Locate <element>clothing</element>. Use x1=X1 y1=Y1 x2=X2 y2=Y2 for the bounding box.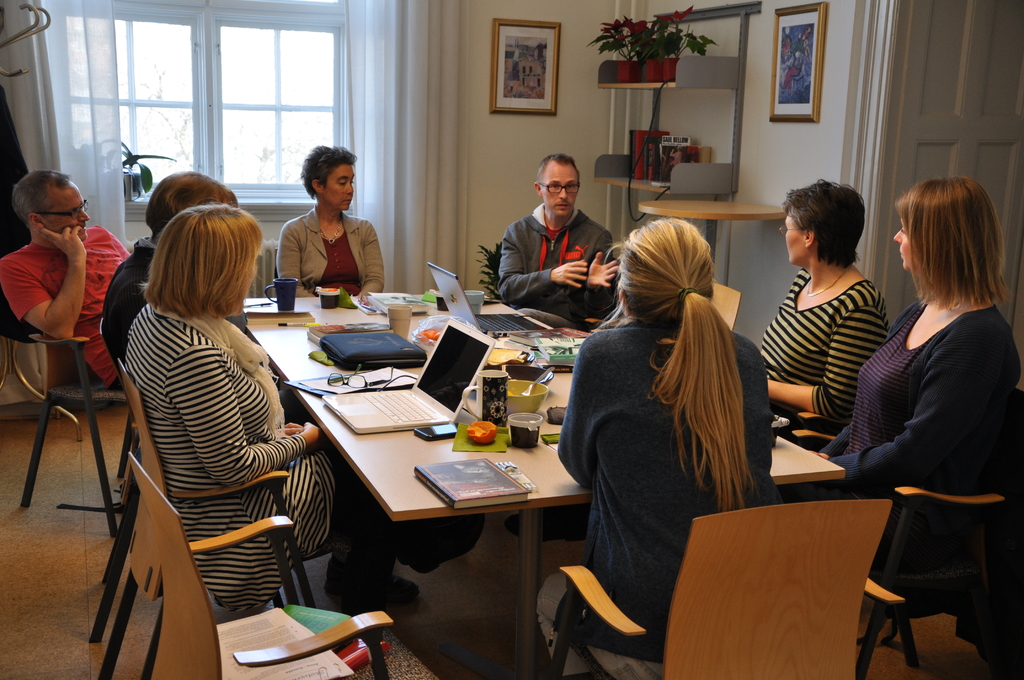
x1=122 y1=302 x2=416 y2=620.
